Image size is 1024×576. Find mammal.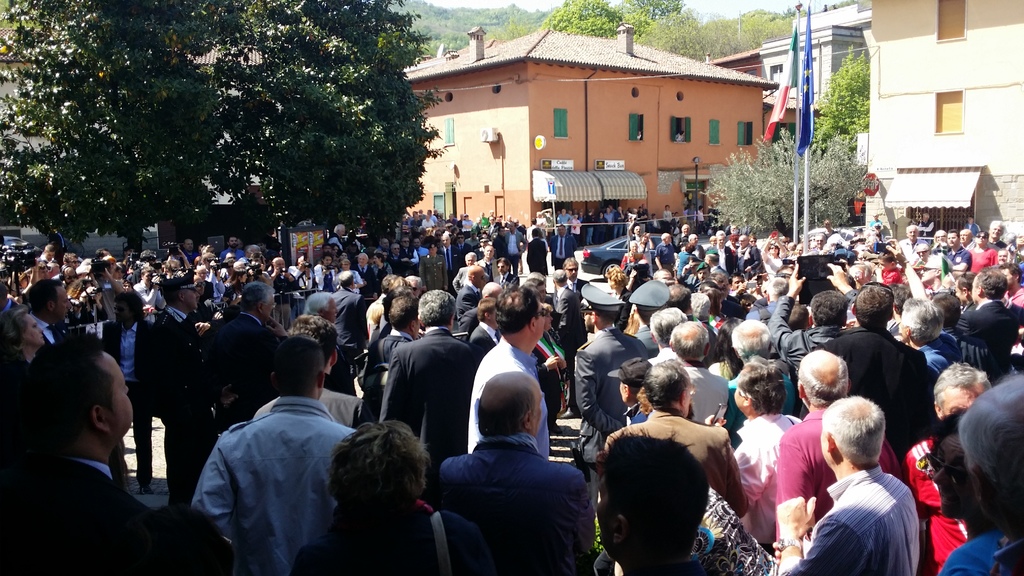
select_region(381, 289, 468, 461).
